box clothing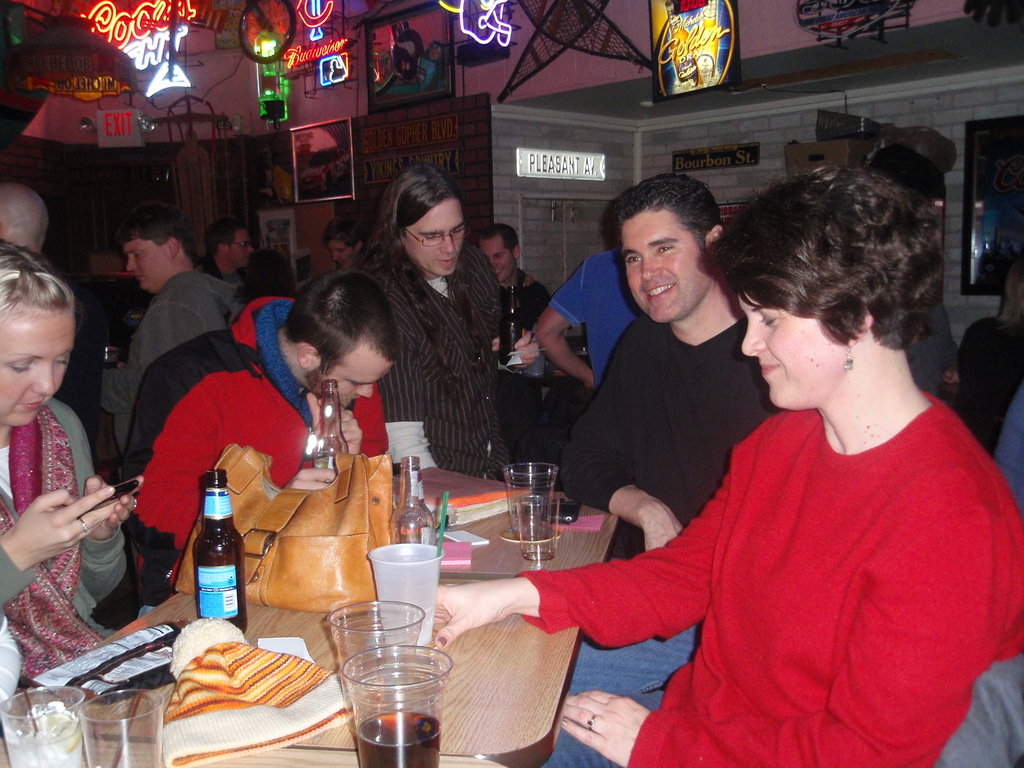
(540, 249, 644, 390)
